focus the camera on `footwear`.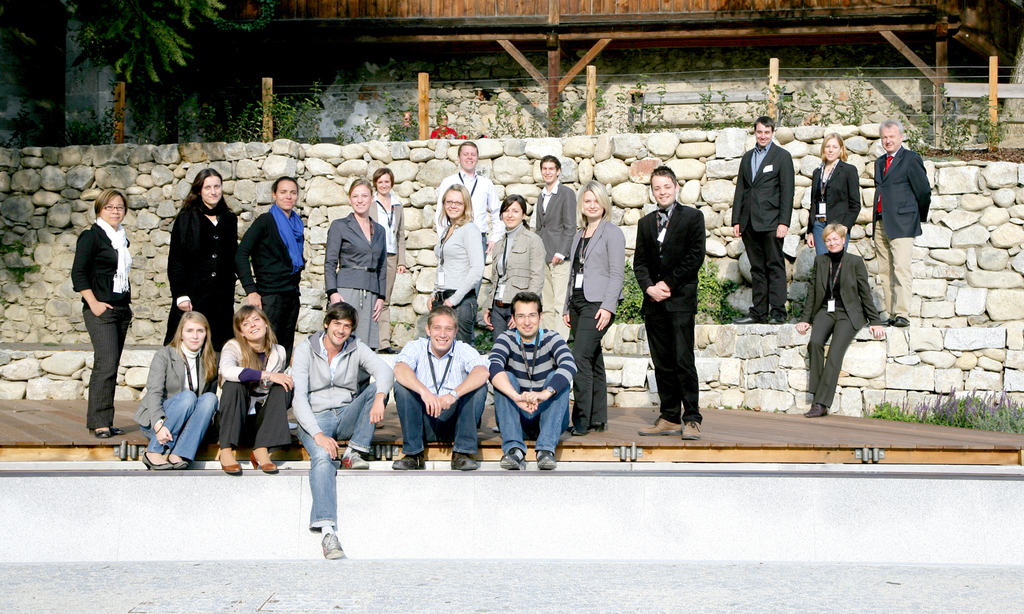
Focus region: pyautogui.locateOnScreen(892, 317, 909, 326).
